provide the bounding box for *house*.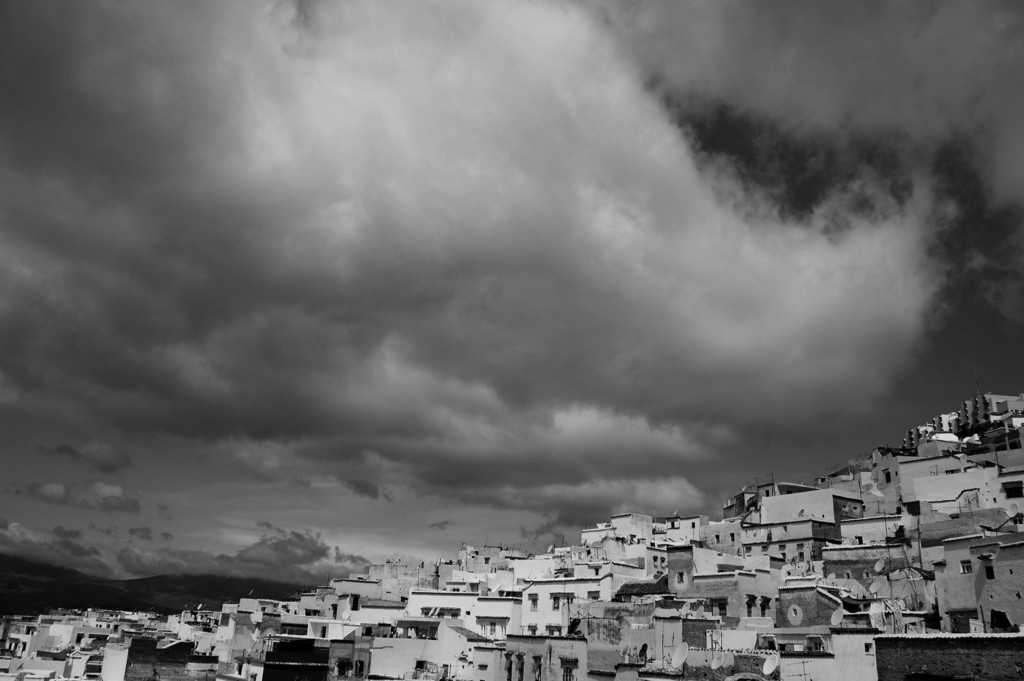
[474,589,519,644].
